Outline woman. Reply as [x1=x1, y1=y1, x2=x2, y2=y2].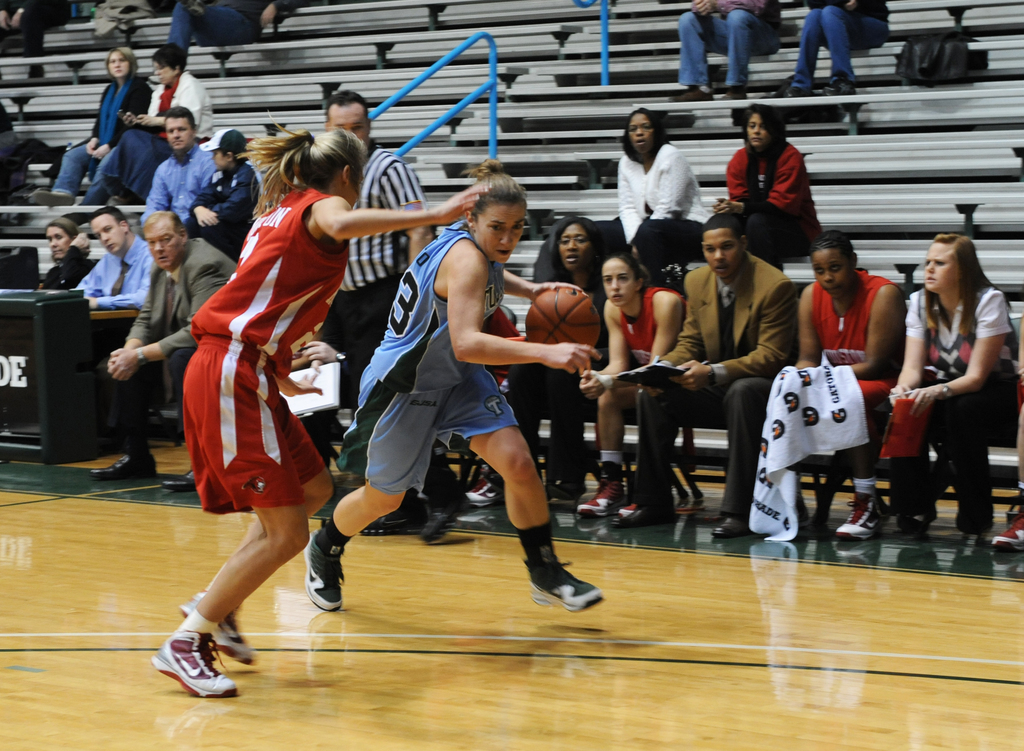
[x1=605, y1=109, x2=699, y2=272].
